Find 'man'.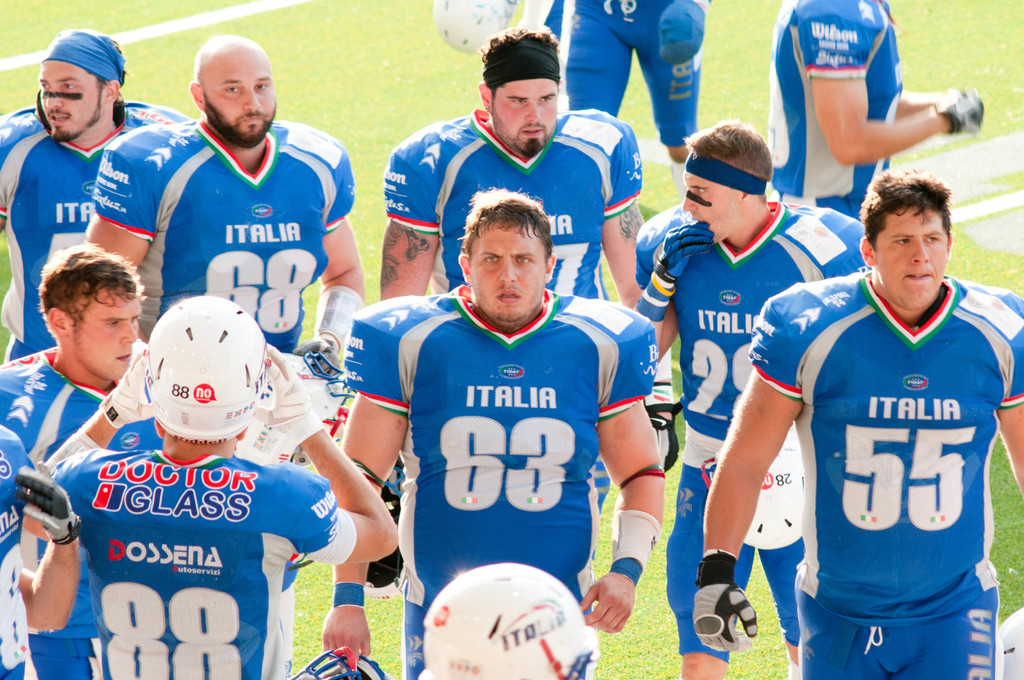
region(682, 184, 1020, 679).
